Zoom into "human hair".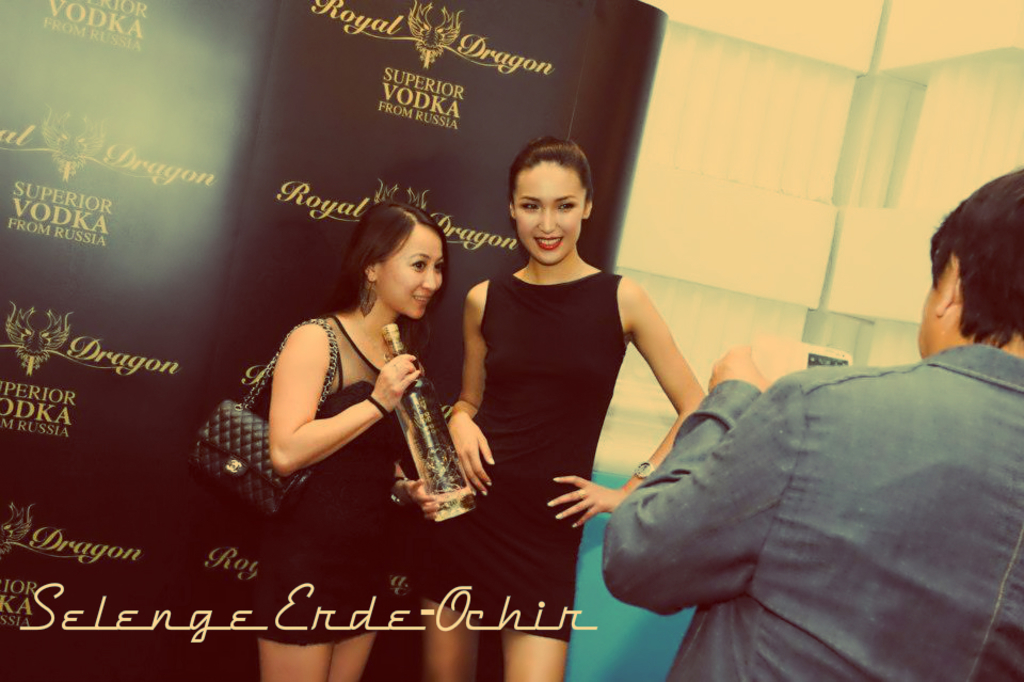
Zoom target: x1=509 y1=137 x2=594 y2=202.
